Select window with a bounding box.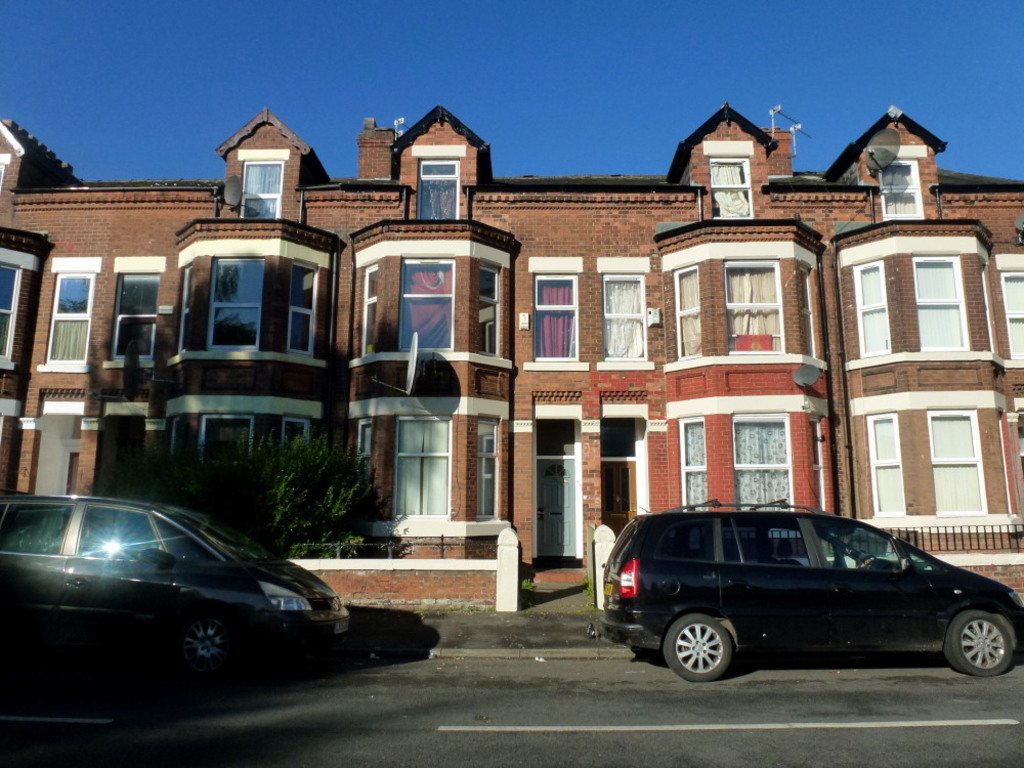
l=280, t=413, r=309, b=445.
